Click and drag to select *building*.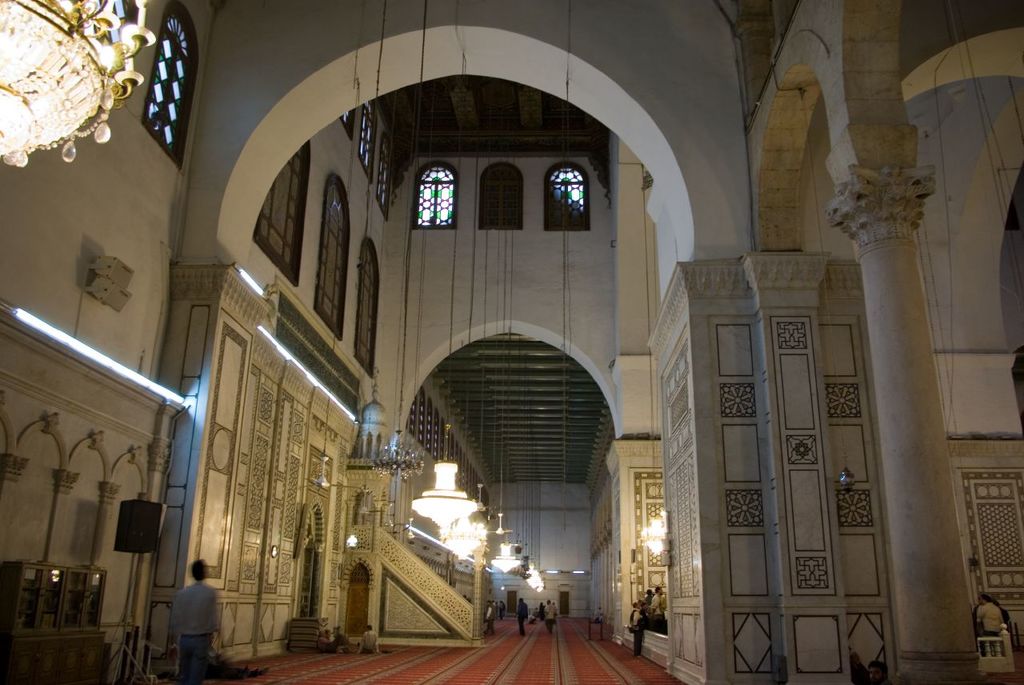
Selection: left=0, top=0, right=1023, bottom=684.
